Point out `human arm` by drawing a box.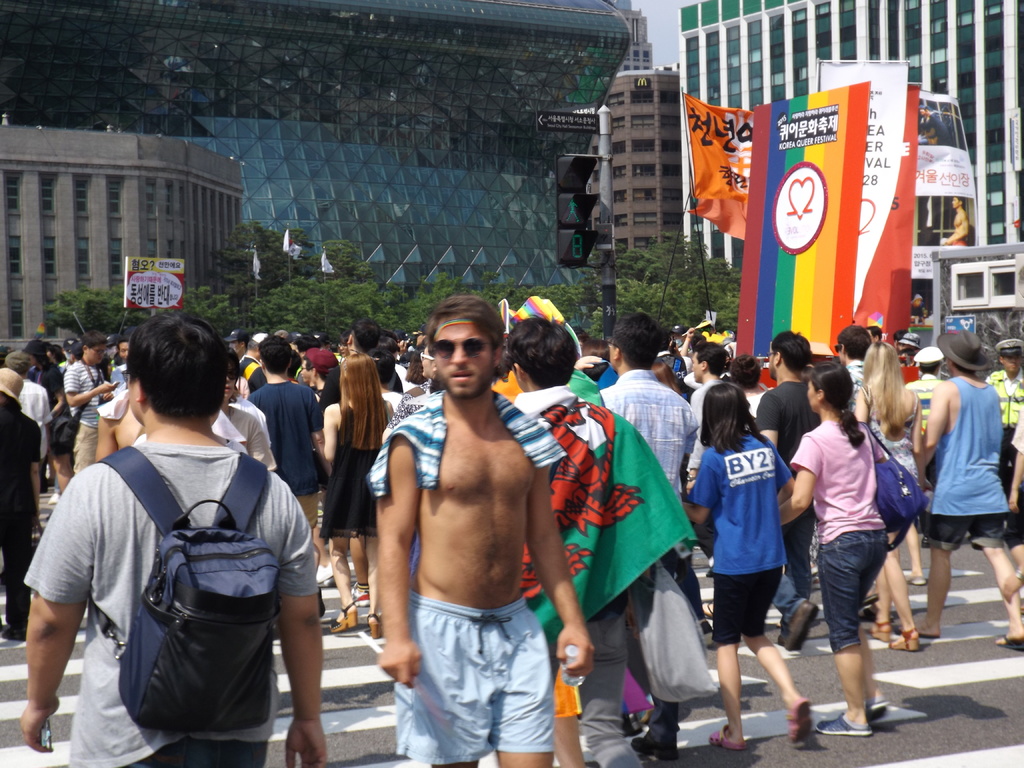
detection(767, 445, 797, 501).
